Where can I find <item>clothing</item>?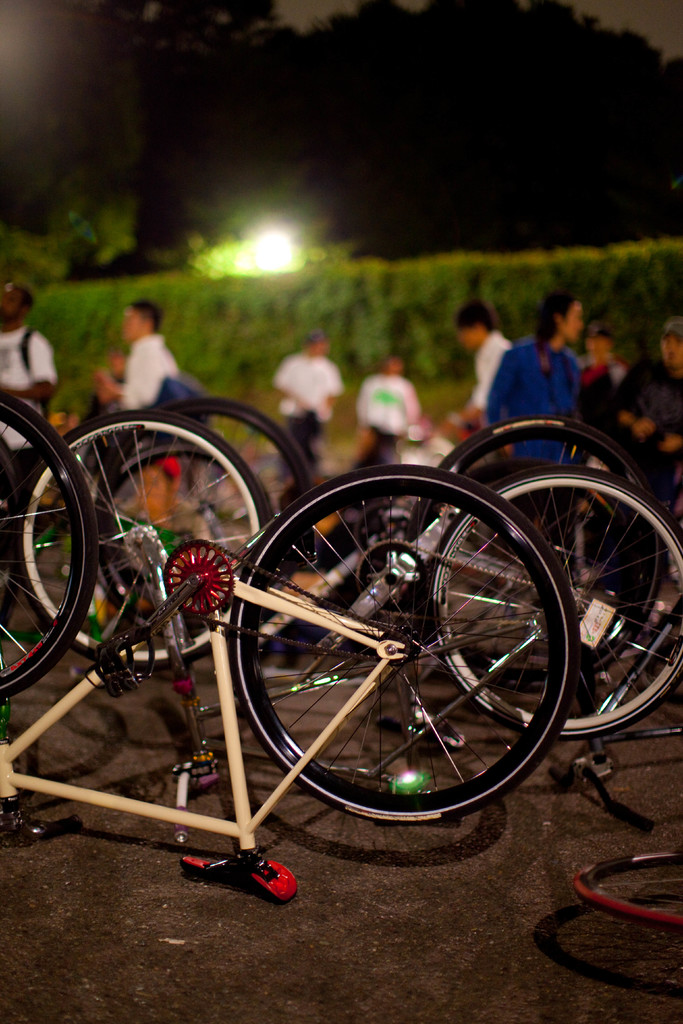
You can find it at x1=479 y1=334 x2=574 y2=481.
